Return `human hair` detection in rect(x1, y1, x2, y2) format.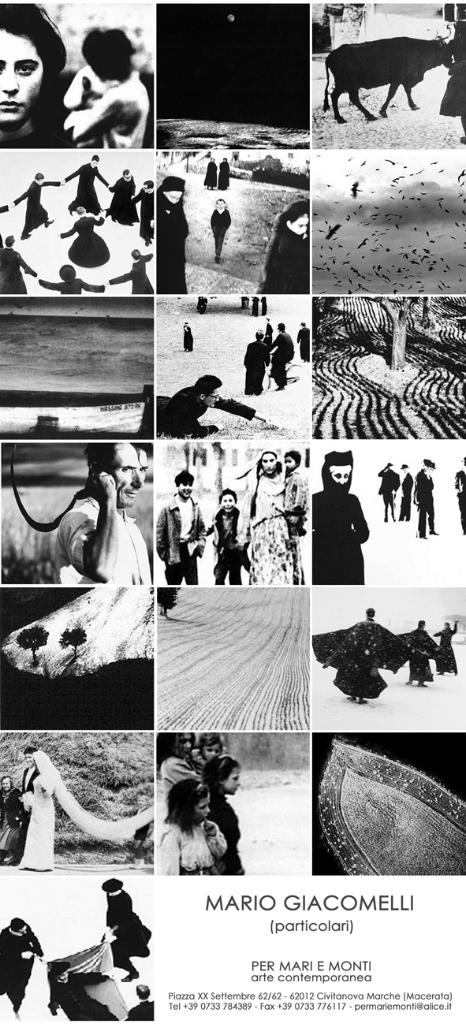
rect(173, 466, 194, 487).
